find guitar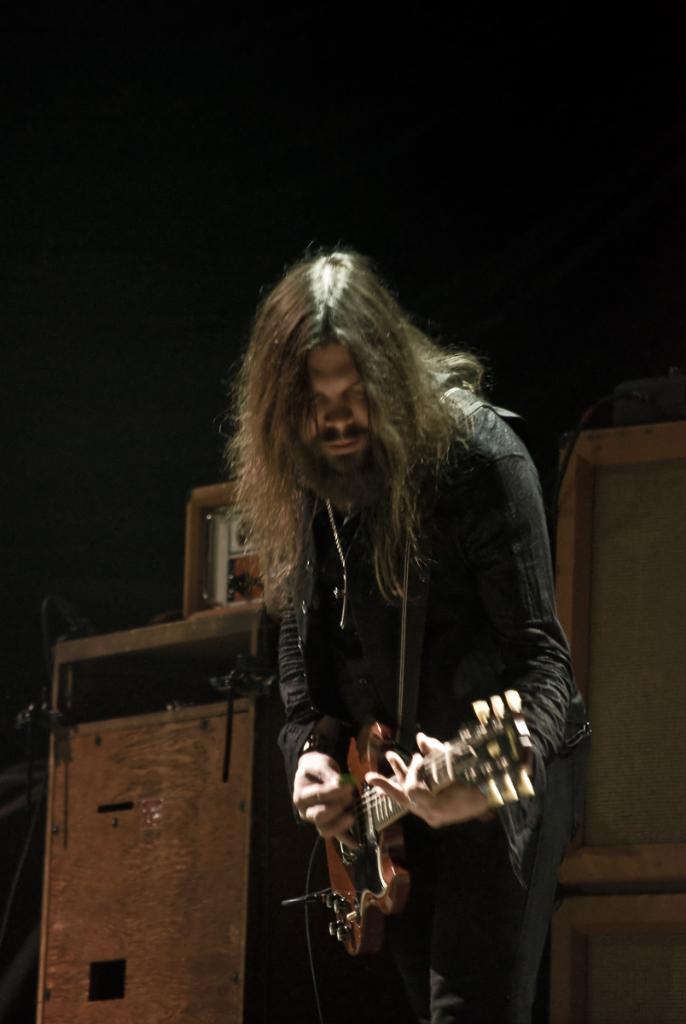
BBox(319, 689, 547, 962)
